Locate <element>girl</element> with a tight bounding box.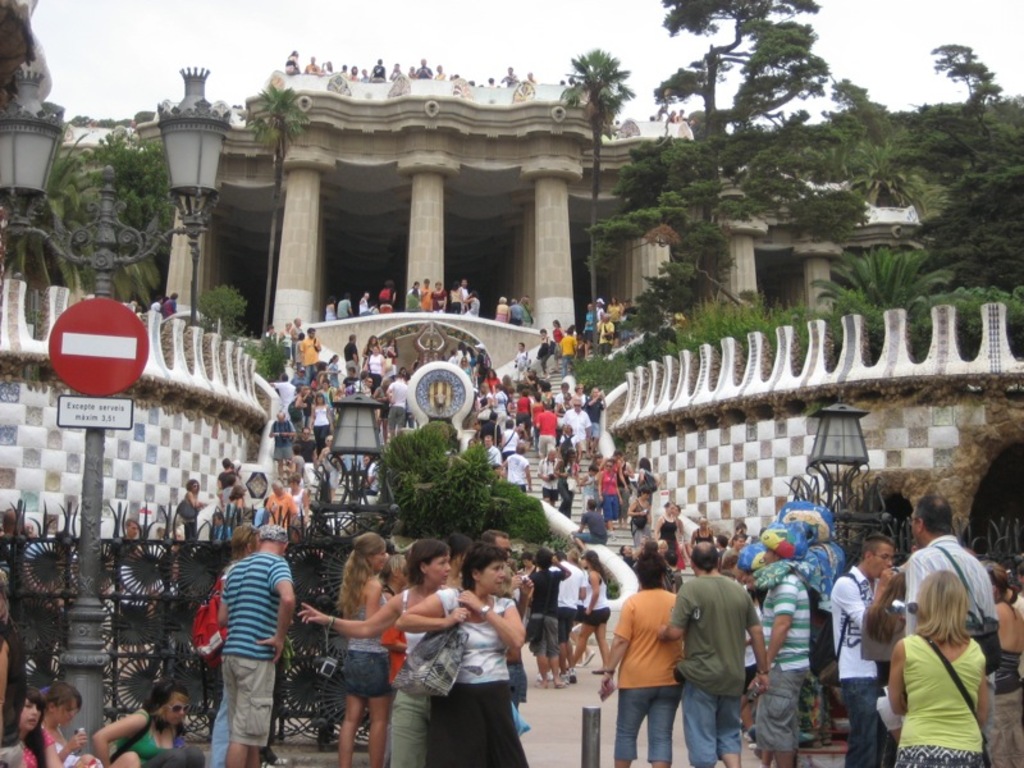
x1=570 y1=549 x2=627 y2=681.
